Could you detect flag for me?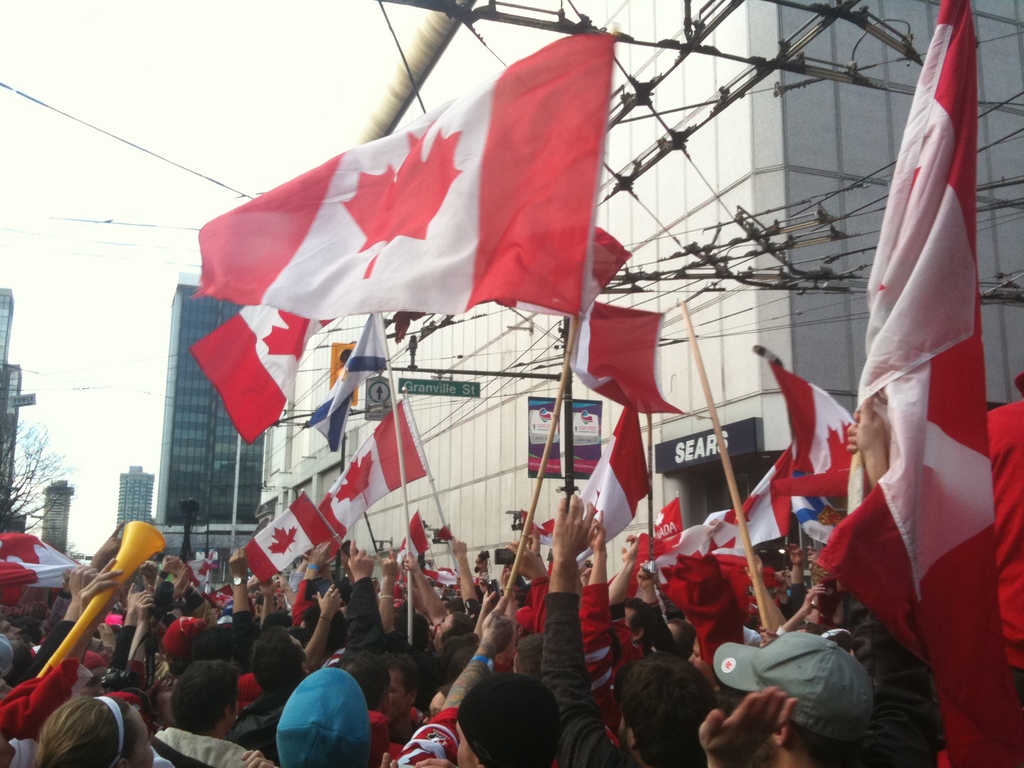
Detection result: bbox=(209, 586, 239, 607).
